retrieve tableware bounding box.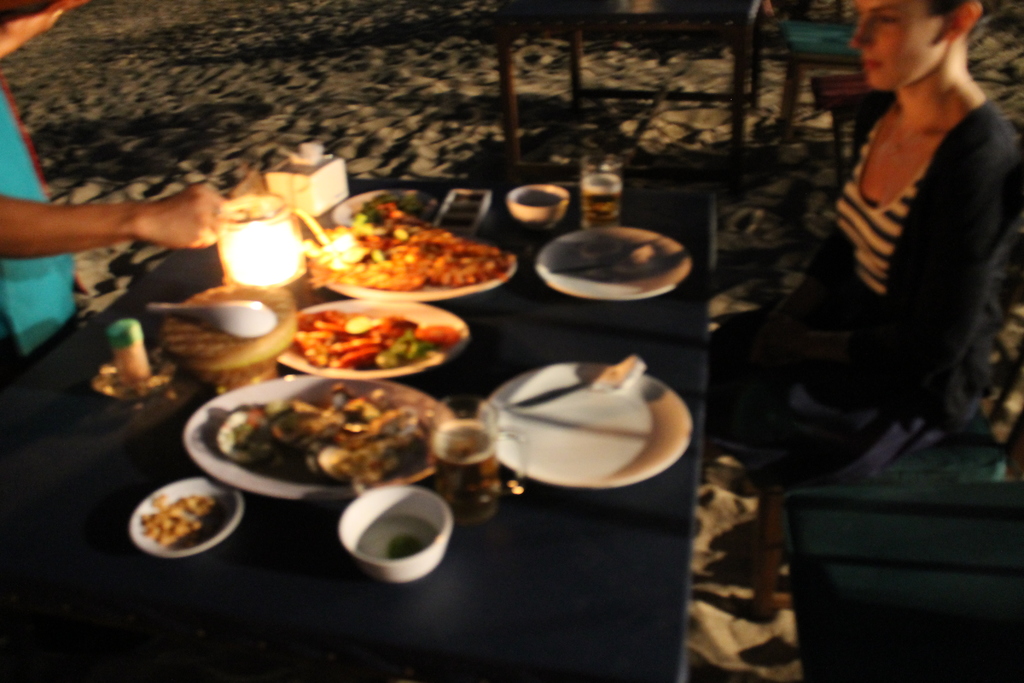
Bounding box: x1=545, y1=224, x2=687, y2=306.
